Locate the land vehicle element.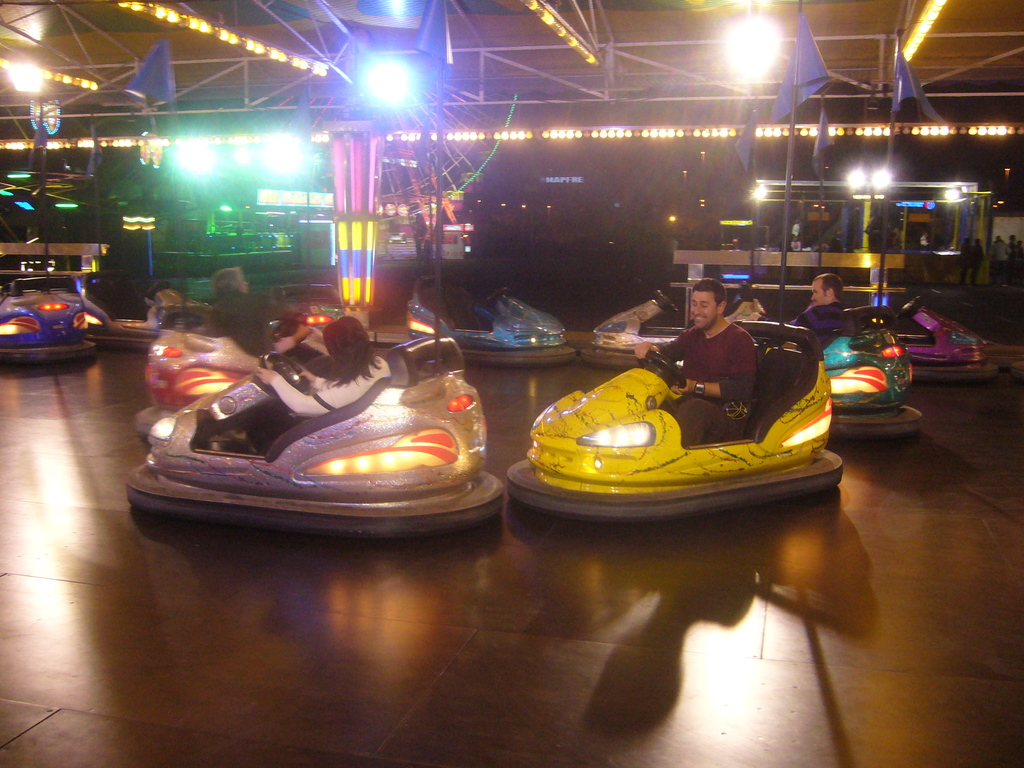
Element bbox: [left=103, top=278, right=216, bottom=349].
